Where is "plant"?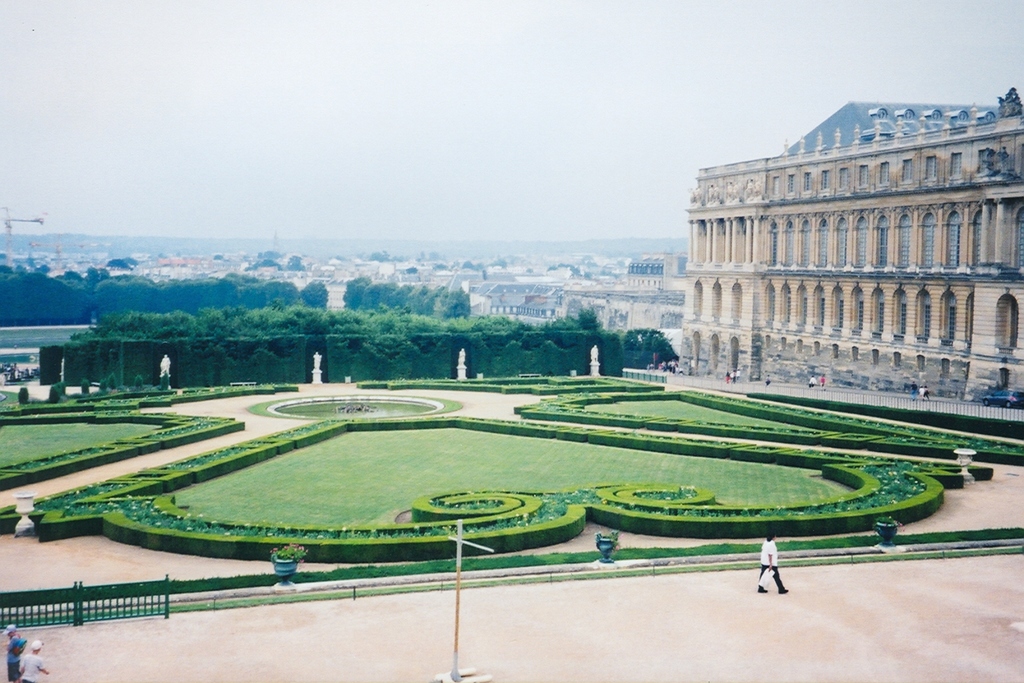
pyautogui.locateOnScreen(266, 541, 314, 561).
